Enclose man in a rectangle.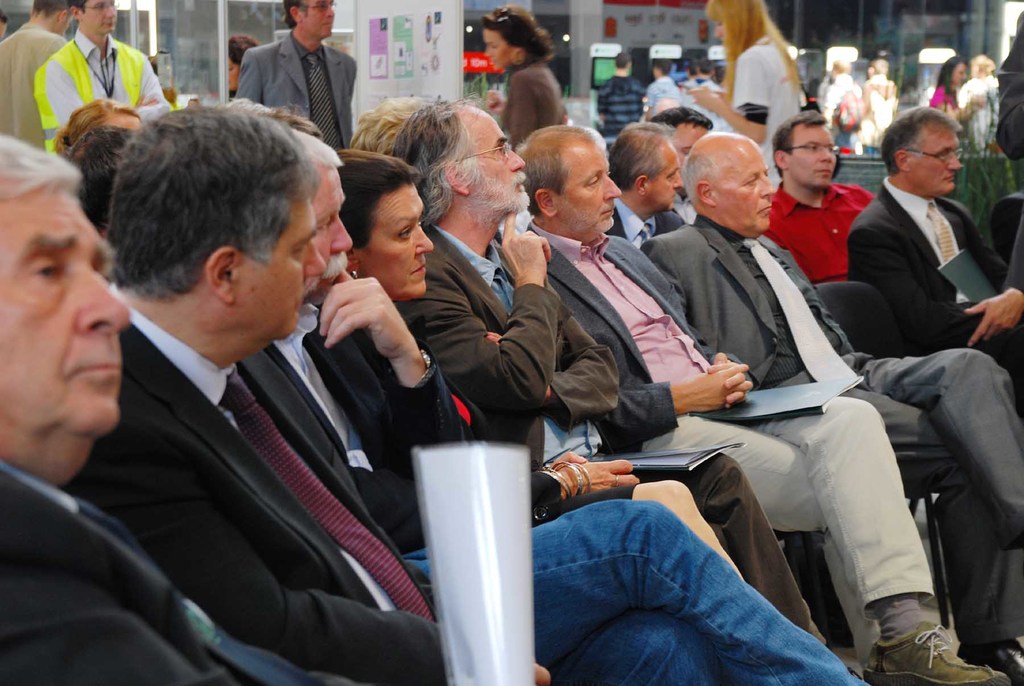
[236, 0, 356, 161].
